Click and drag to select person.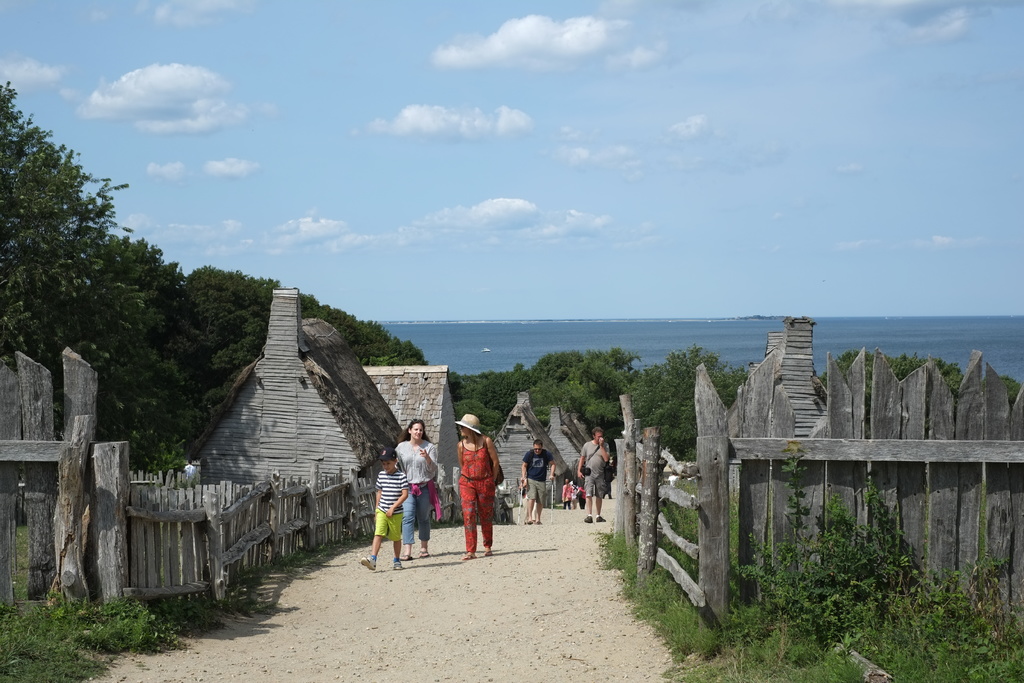
Selection: l=397, t=424, r=435, b=570.
